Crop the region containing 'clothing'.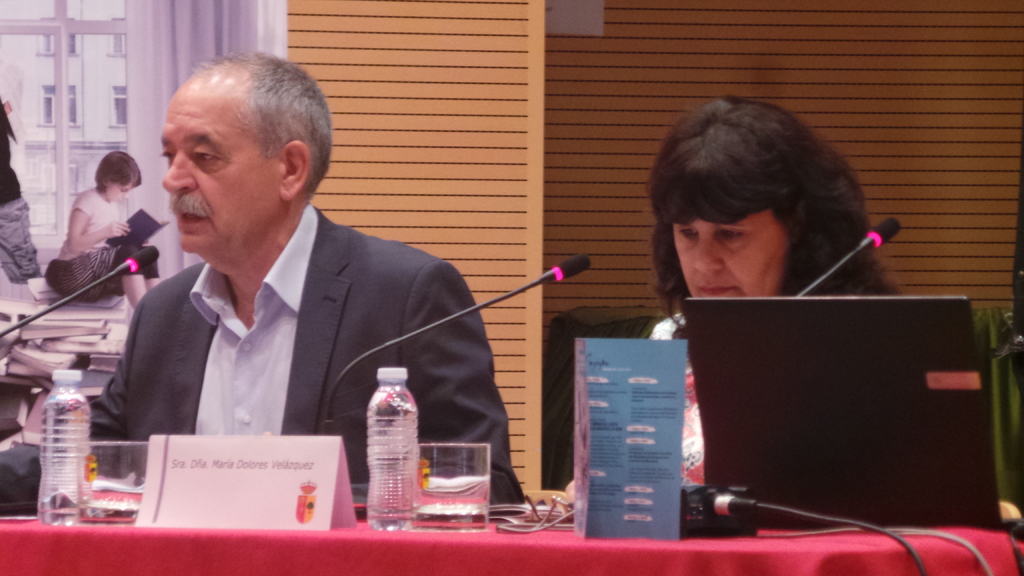
Crop region: region(77, 166, 486, 492).
